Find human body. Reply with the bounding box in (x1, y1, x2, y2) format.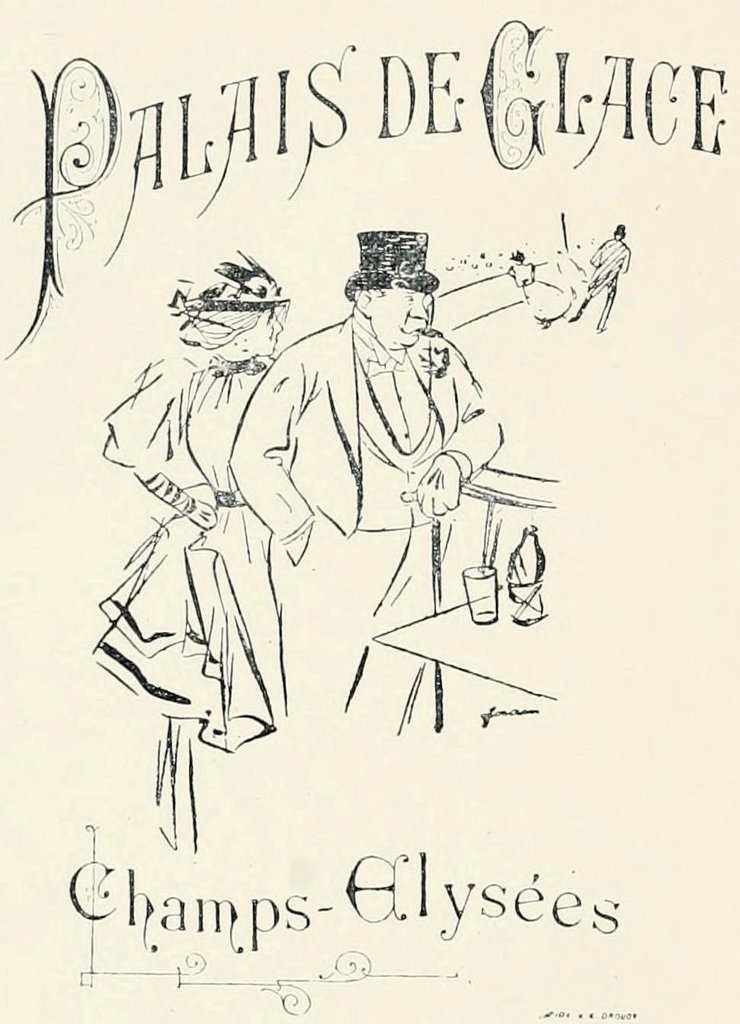
(561, 221, 628, 359).
